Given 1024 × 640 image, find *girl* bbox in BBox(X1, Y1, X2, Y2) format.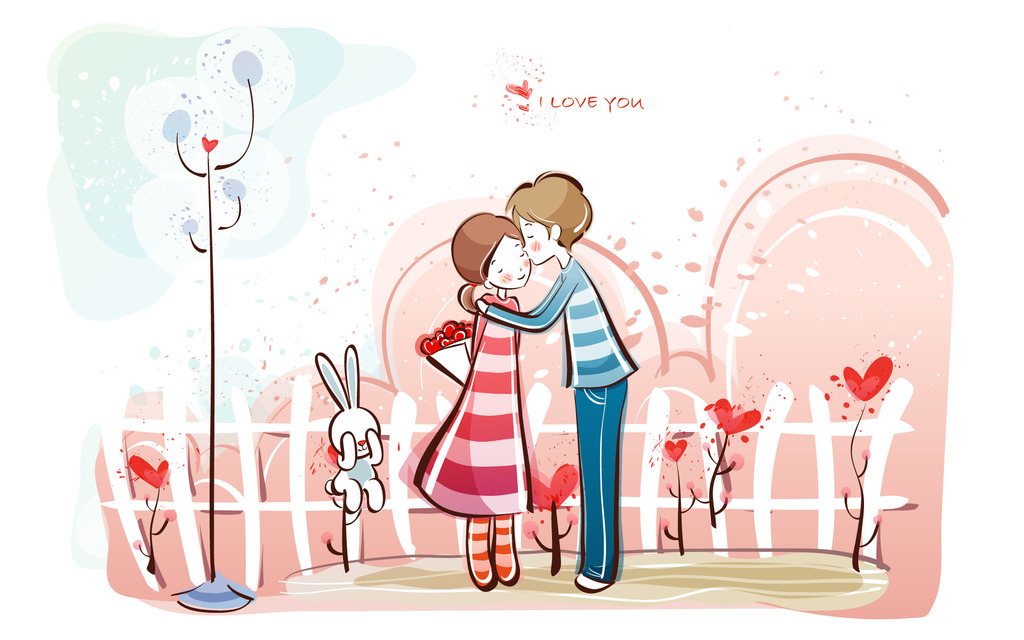
BBox(415, 215, 534, 586).
